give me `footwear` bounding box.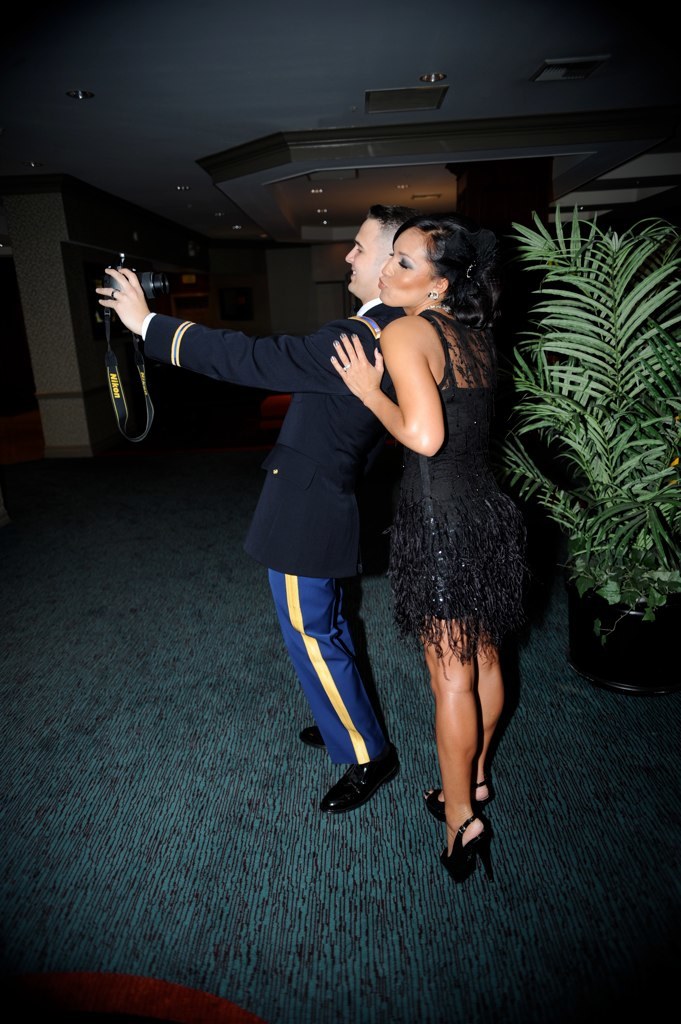
321 748 402 815.
